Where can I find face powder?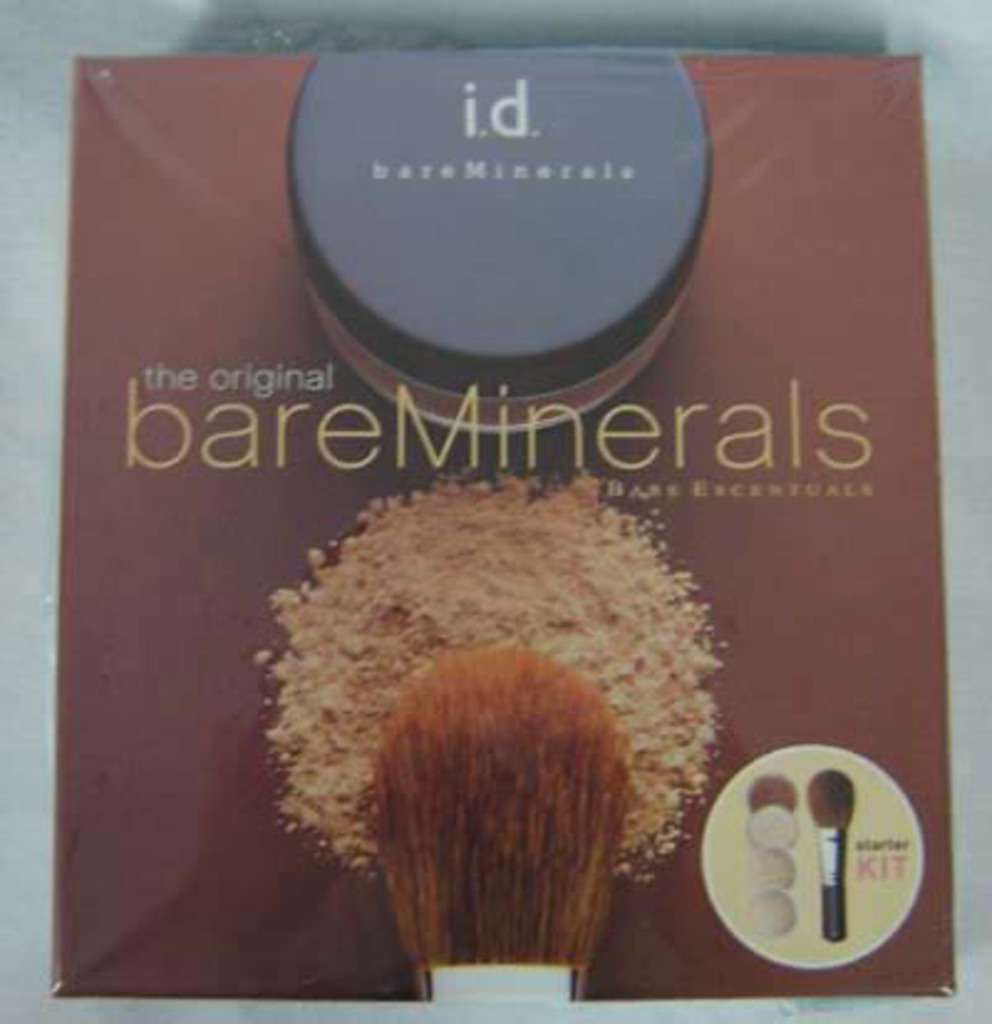
You can find it at 288/52/714/434.
